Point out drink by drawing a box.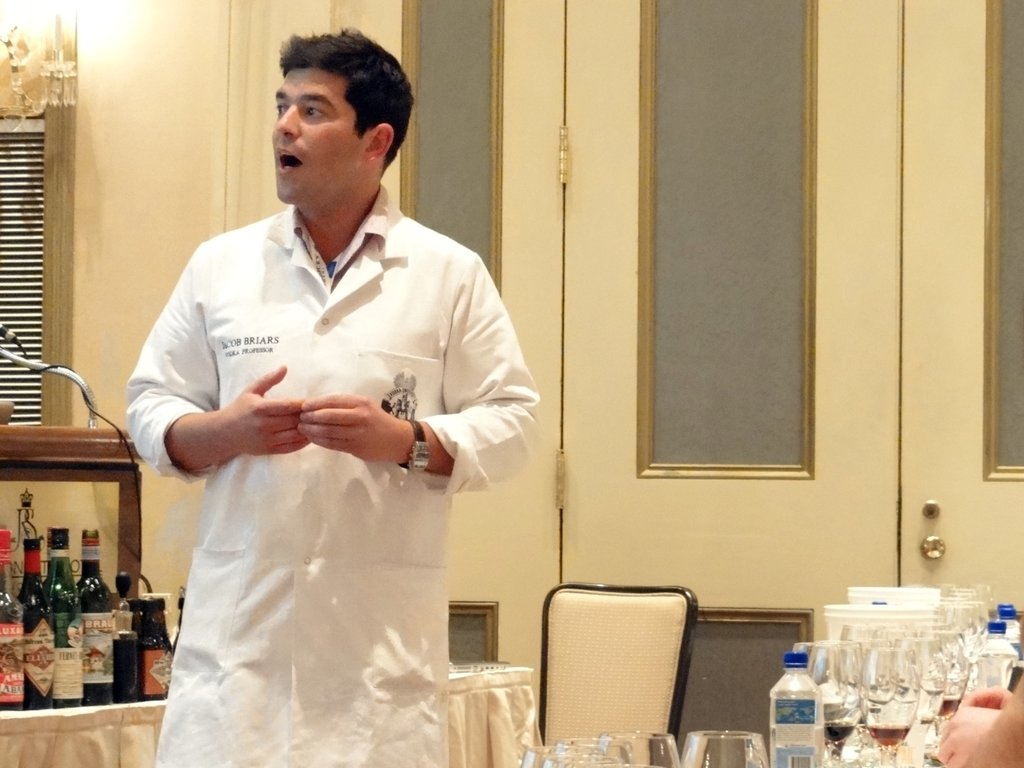
l=825, t=720, r=852, b=742.
